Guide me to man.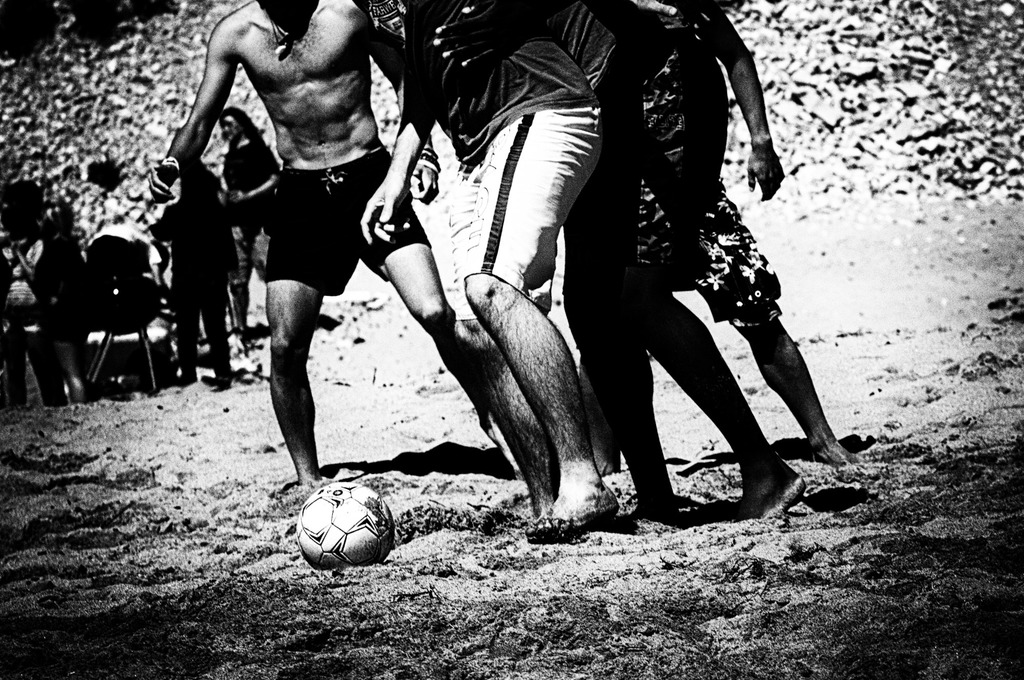
Guidance: rect(563, 0, 811, 530).
